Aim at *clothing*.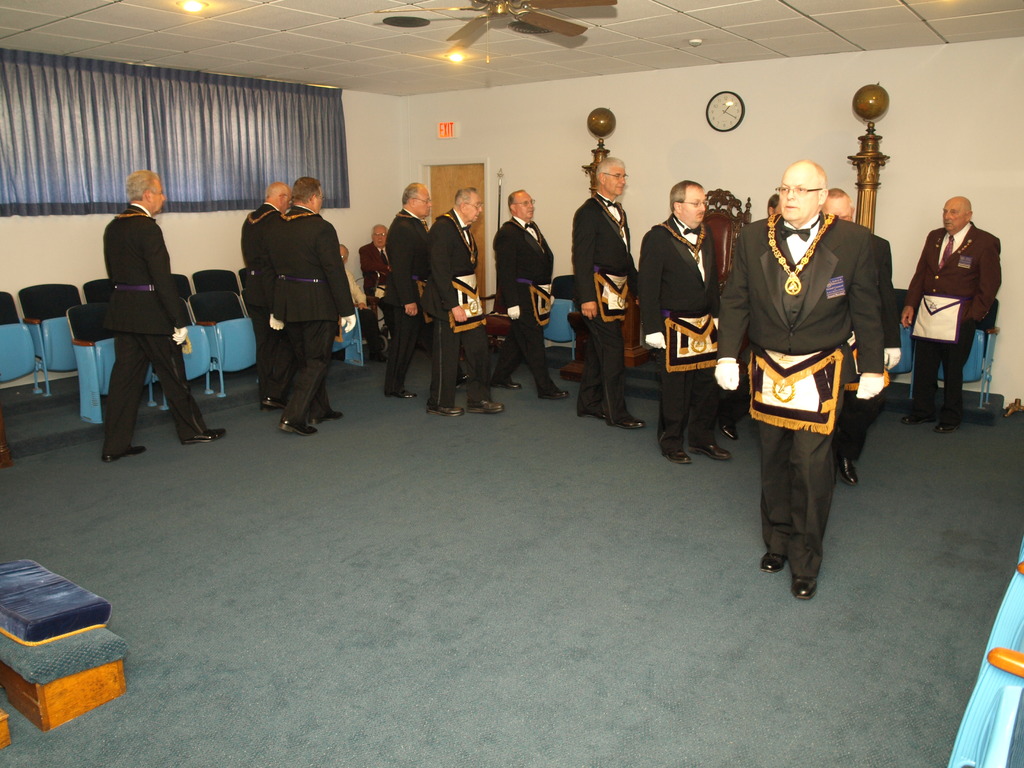
Aimed at 739/195/890/560.
